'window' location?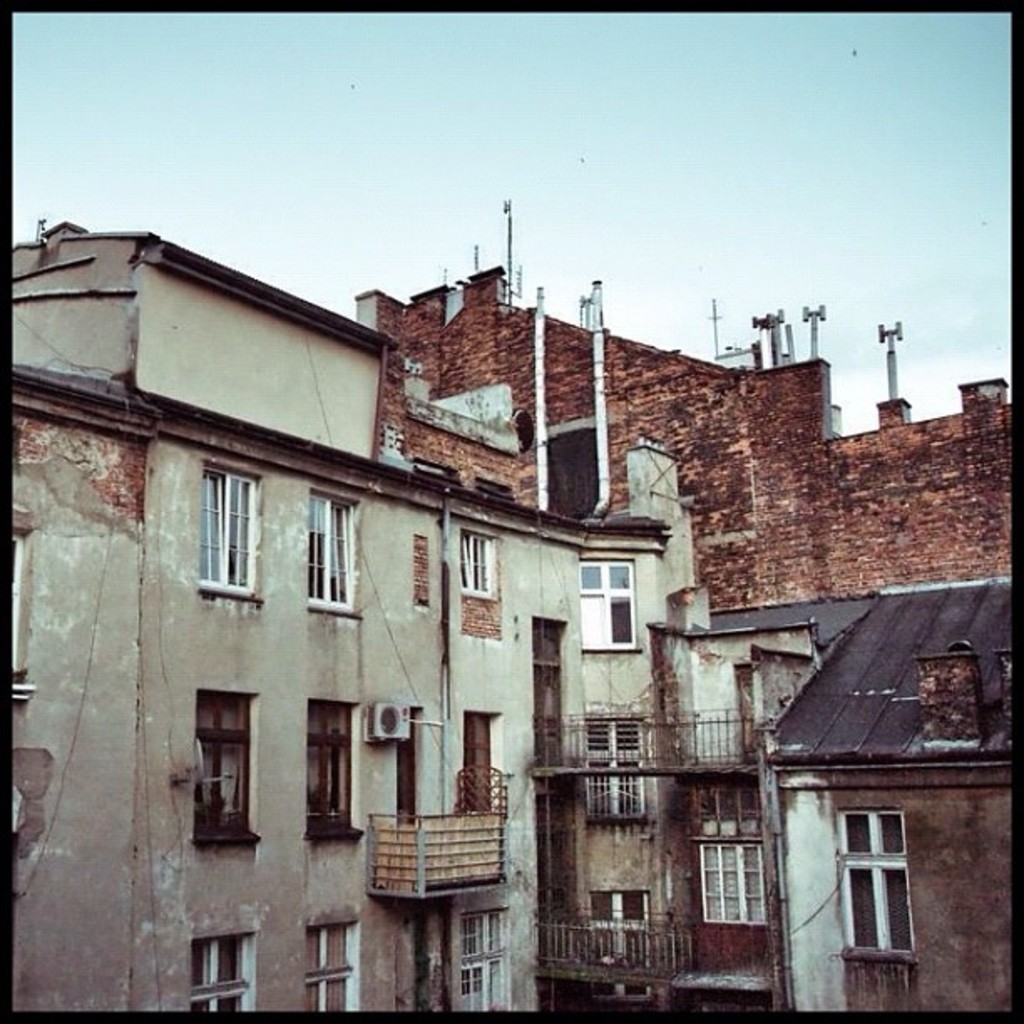
region(845, 796, 932, 970)
